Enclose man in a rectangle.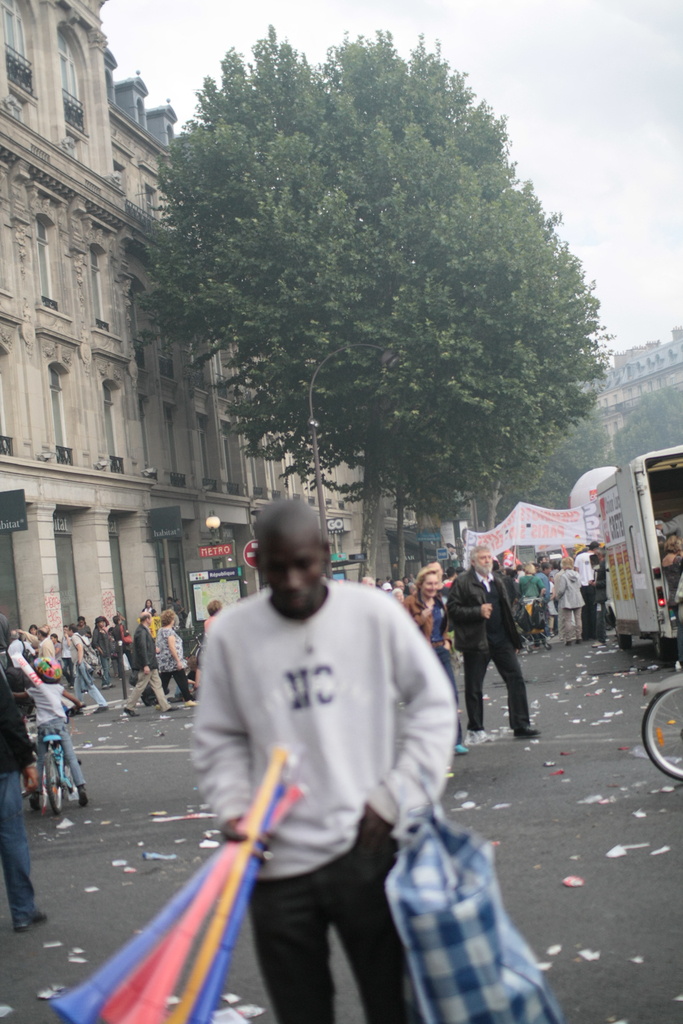
crop(165, 597, 177, 607).
